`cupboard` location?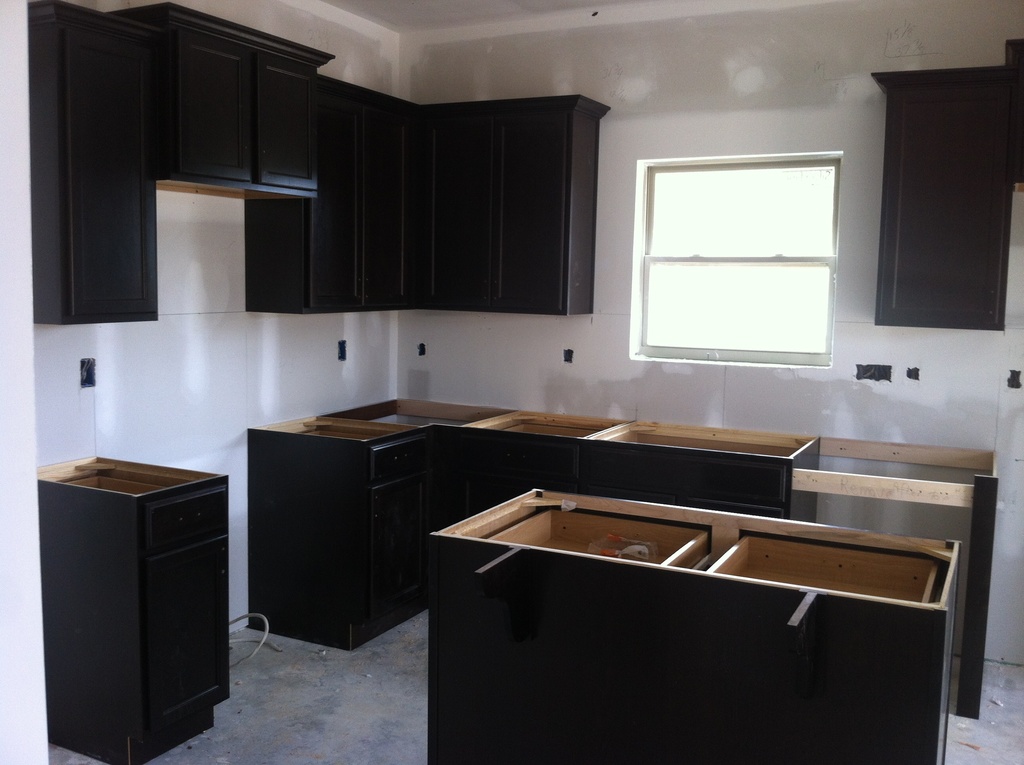
crop(26, 0, 614, 332)
